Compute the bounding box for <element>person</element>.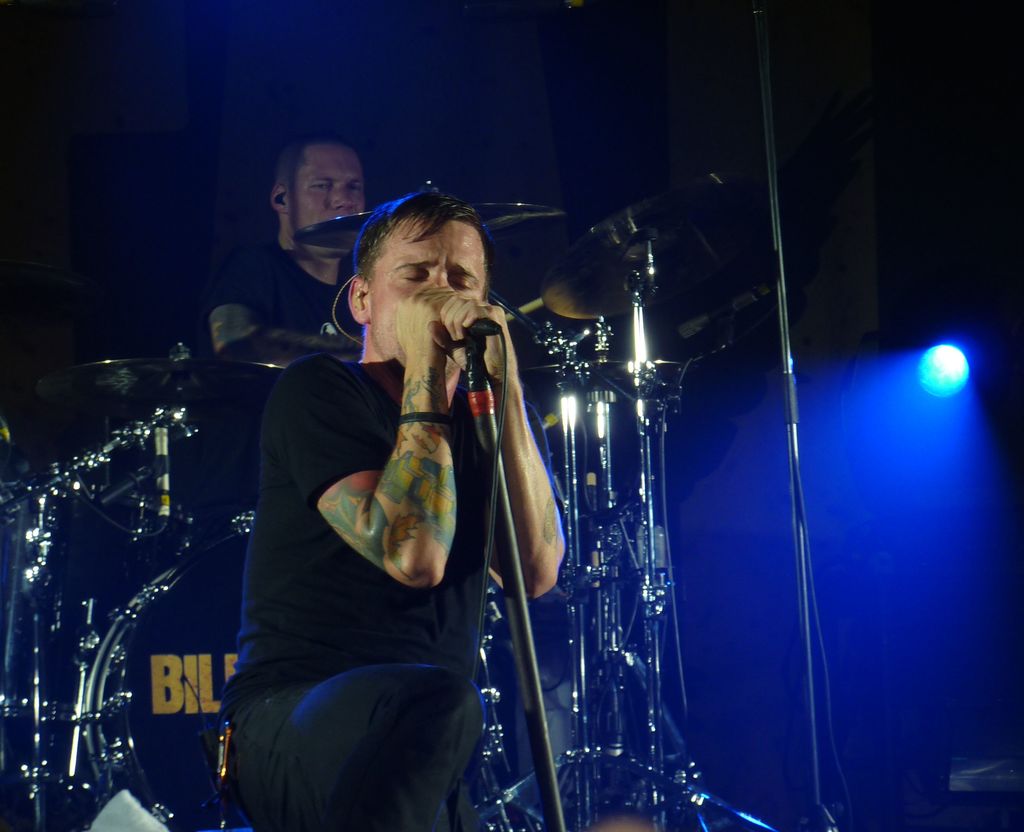
212,147,365,349.
